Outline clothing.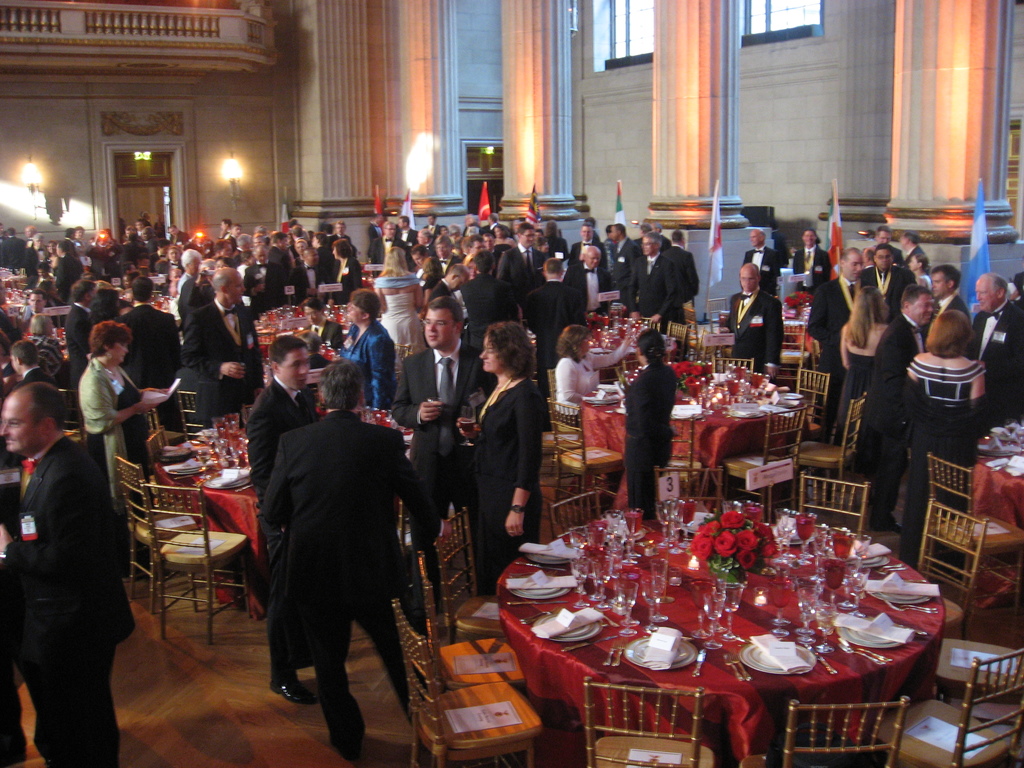
Outline: pyautogui.locateOnScreen(178, 299, 264, 420).
